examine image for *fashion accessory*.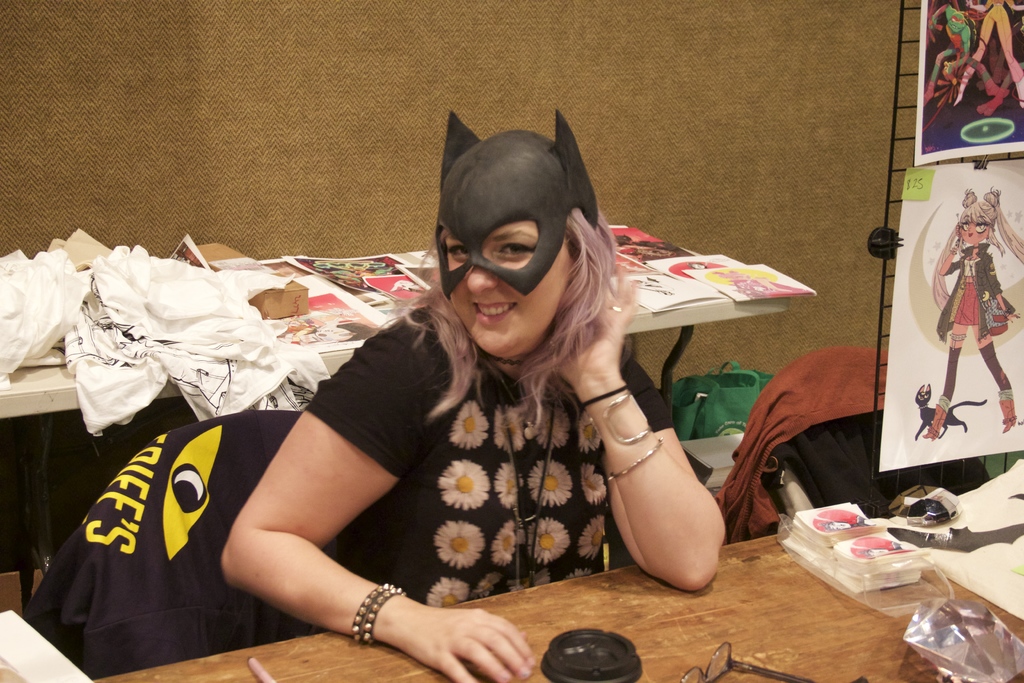
Examination result: box=[608, 436, 666, 491].
